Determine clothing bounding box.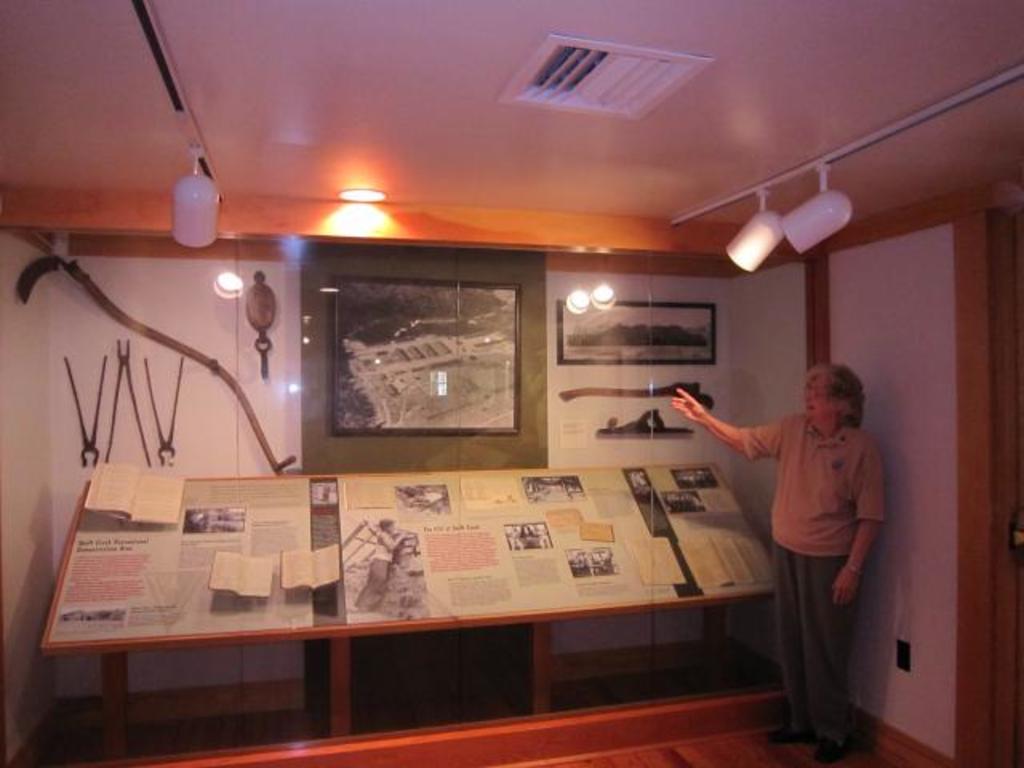
Determined: <box>744,411,894,757</box>.
